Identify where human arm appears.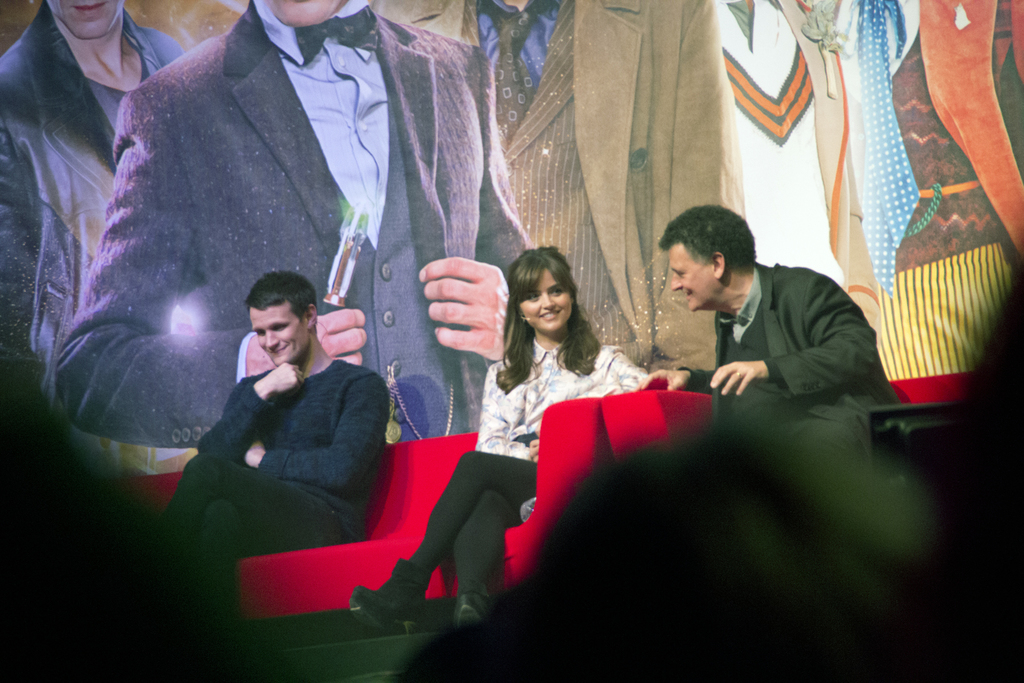
Appears at box=[4, 120, 51, 395].
